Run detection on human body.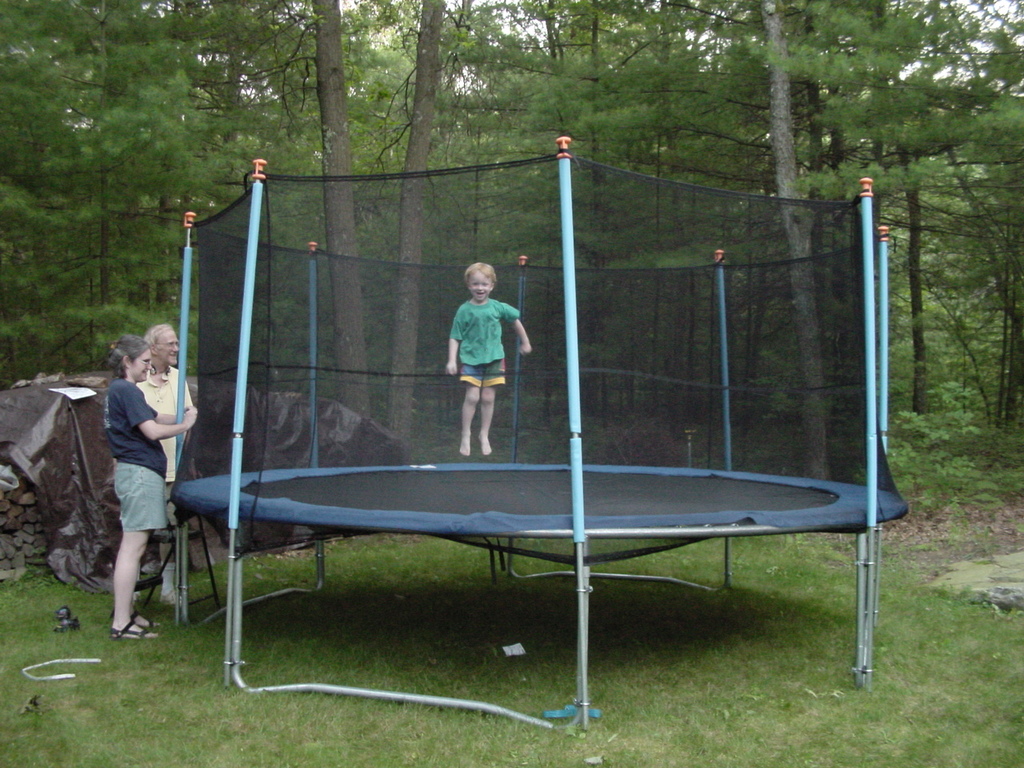
Result: <region>439, 265, 523, 477</region>.
